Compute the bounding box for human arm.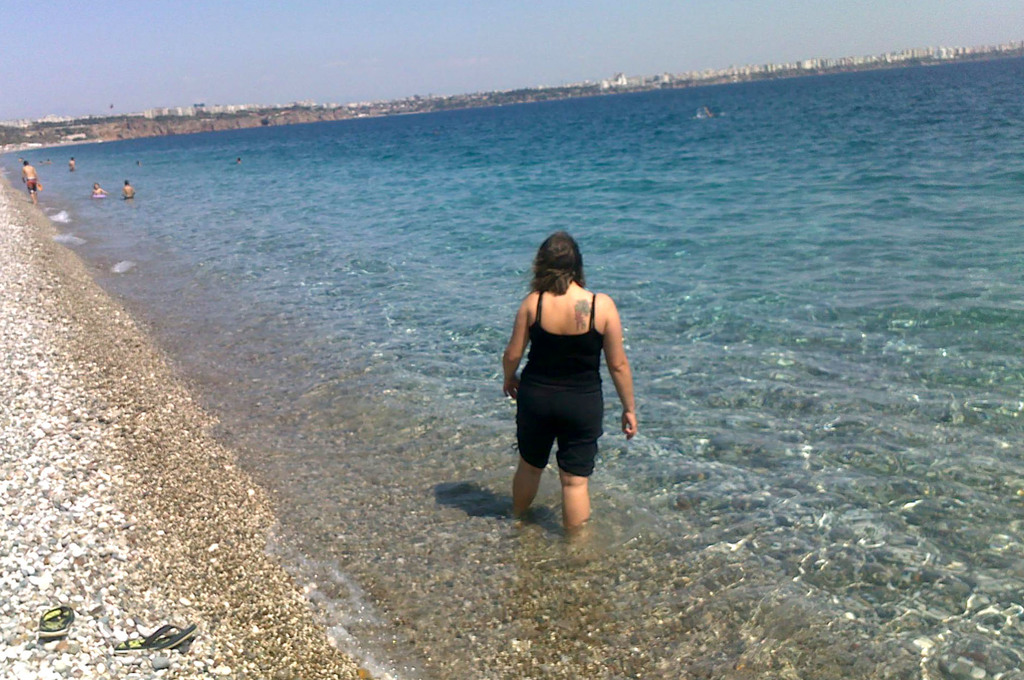
select_region(593, 292, 643, 431).
